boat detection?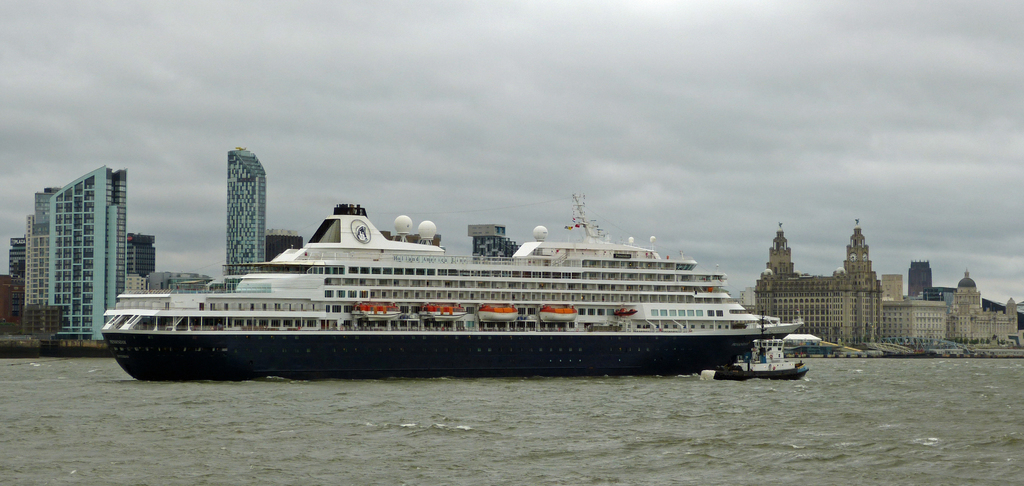
Rect(101, 177, 822, 376)
